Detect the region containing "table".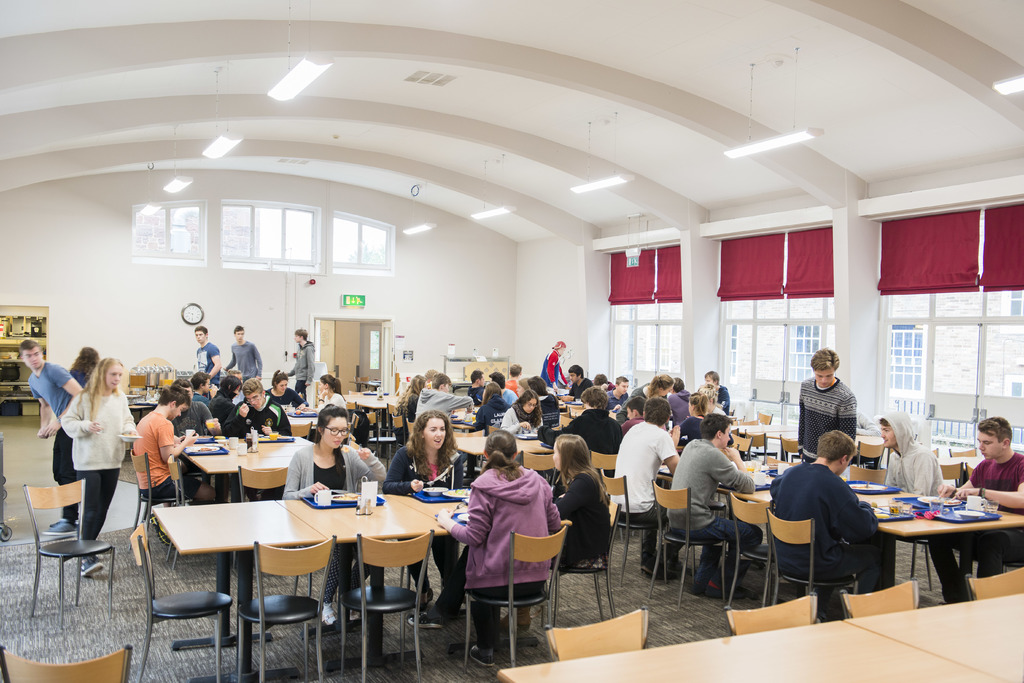
394 497 571 630.
